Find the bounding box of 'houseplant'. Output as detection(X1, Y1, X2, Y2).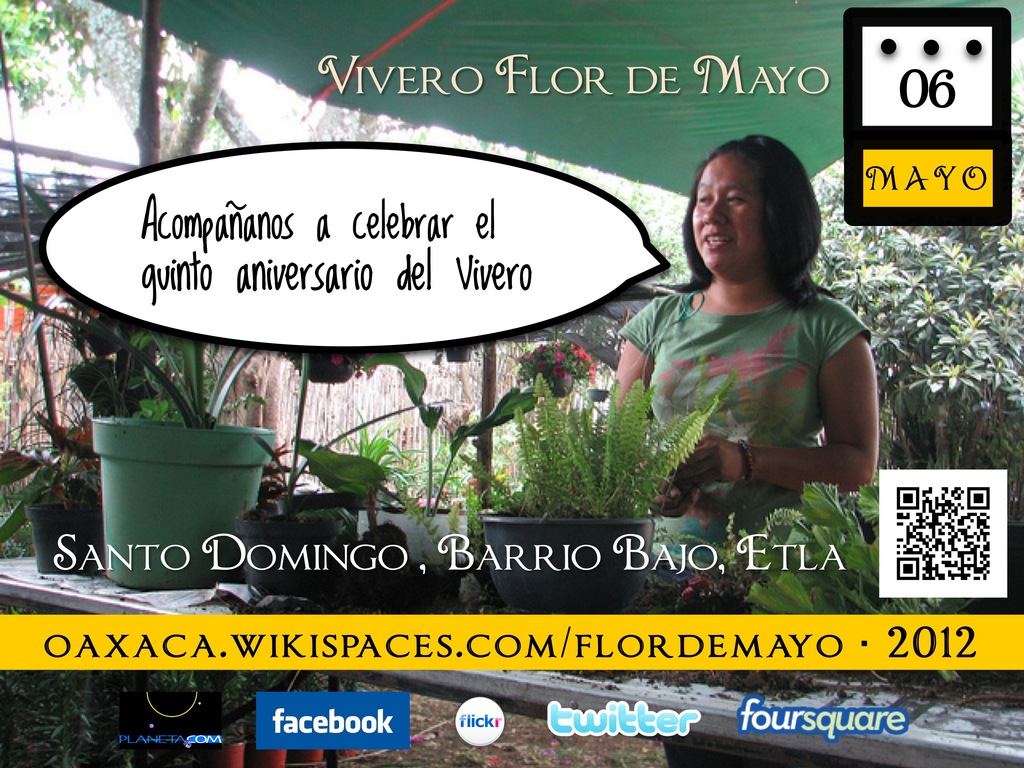
detection(740, 470, 980, 671).
